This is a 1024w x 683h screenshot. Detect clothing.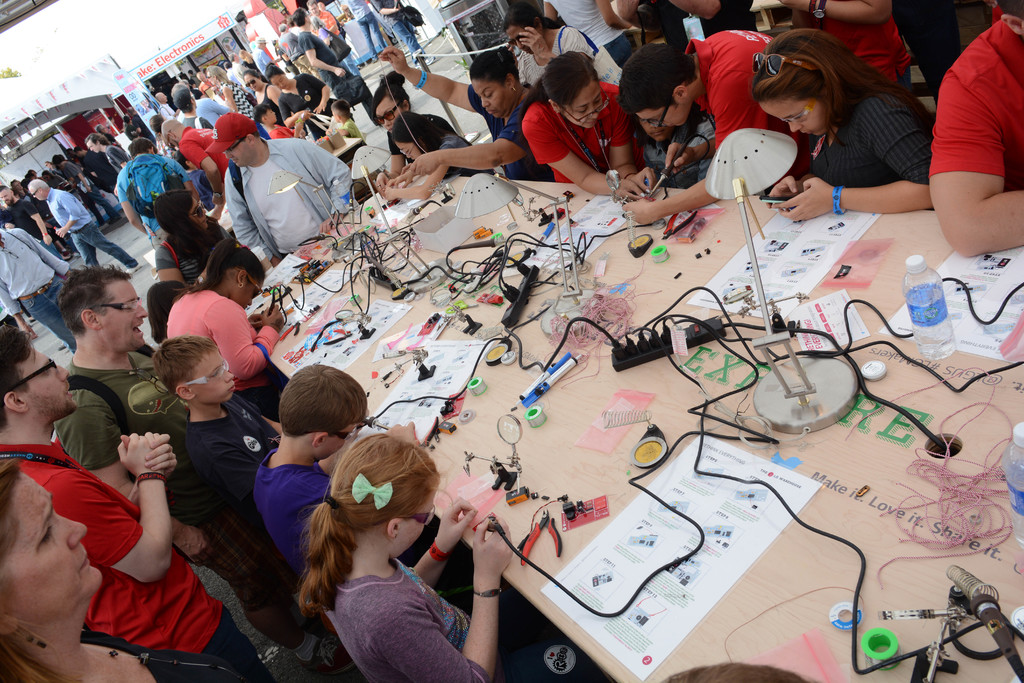
bbox=(257, 50, 273, 79).
